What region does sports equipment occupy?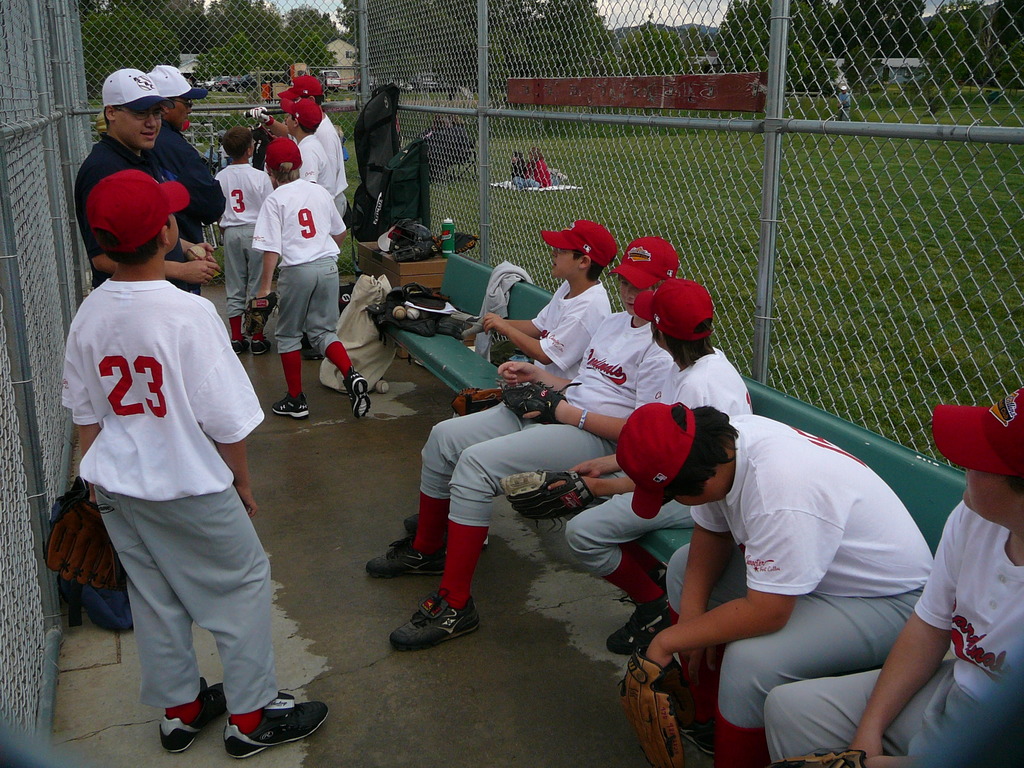
396 305 406 317.
